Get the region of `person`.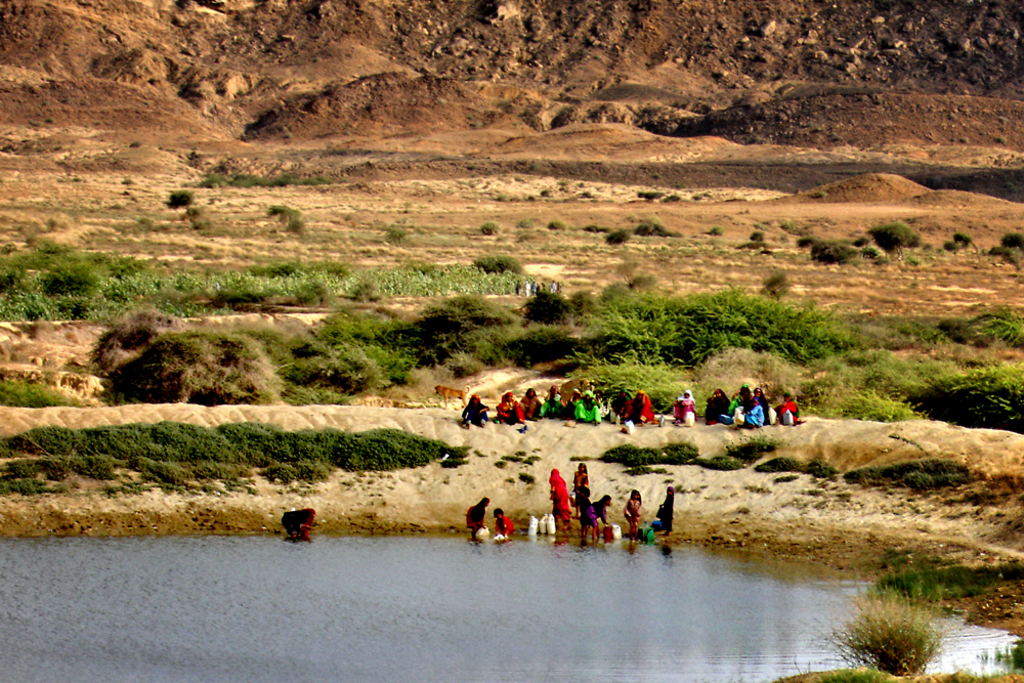
Rect(623, 393, 653, 440).
